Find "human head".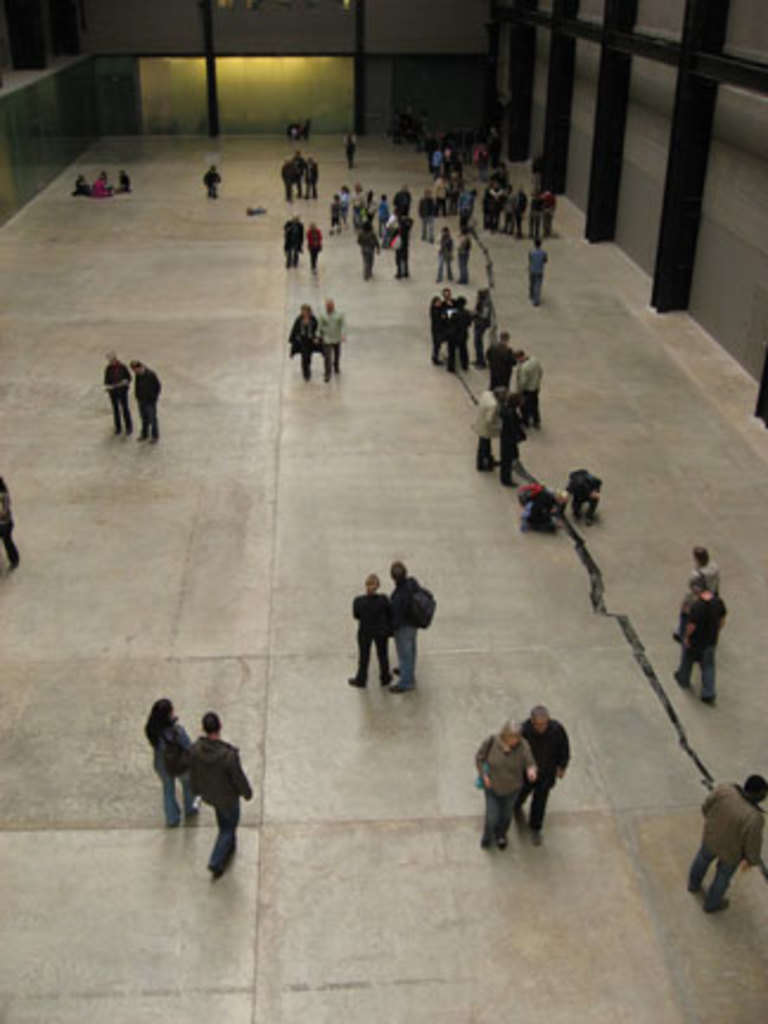
(left=104, top=351, right=116, bottom=367).
